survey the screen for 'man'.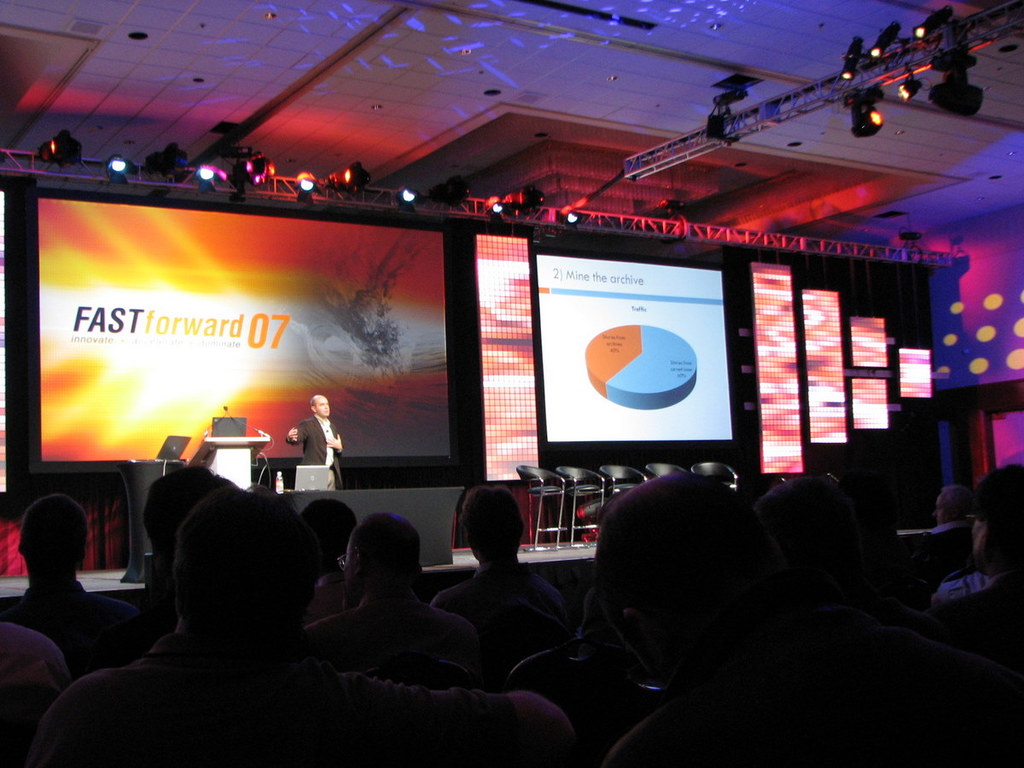
Survey found: [287, 395, 351, 492].
